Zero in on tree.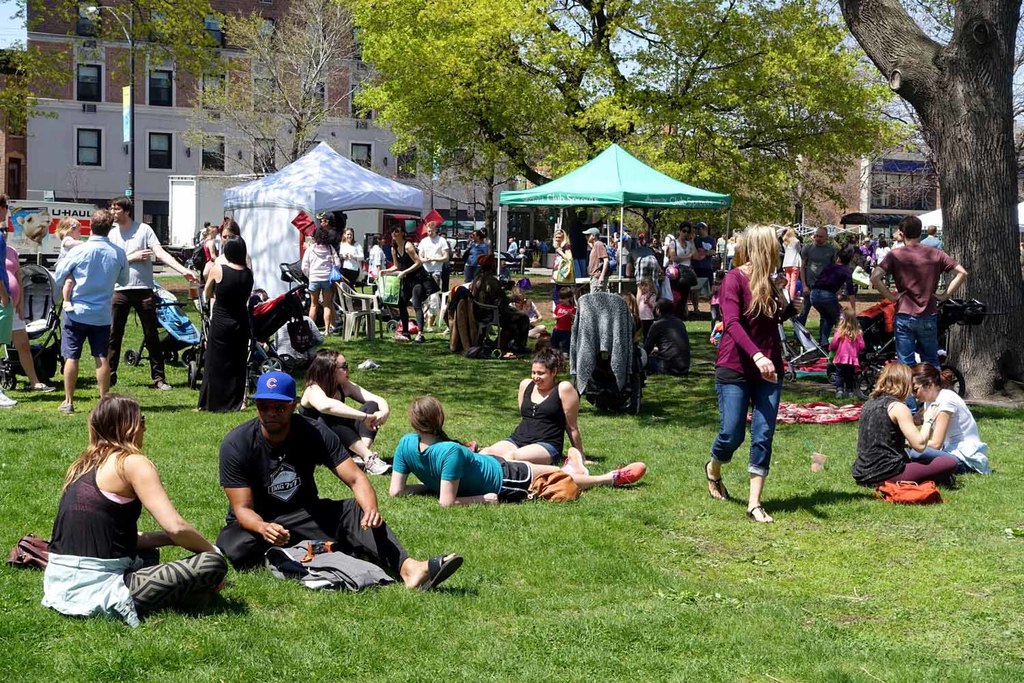
Zeroed in: 0, 402, 1023, 682.
